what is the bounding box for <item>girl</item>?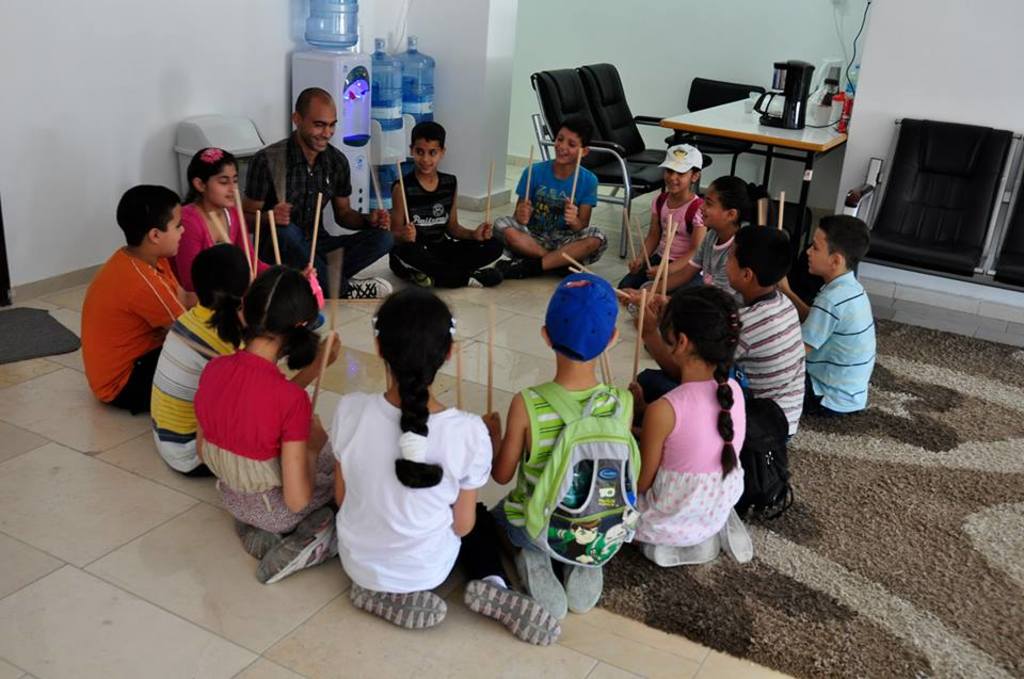
l=660, t=178, r=771, b=296.
